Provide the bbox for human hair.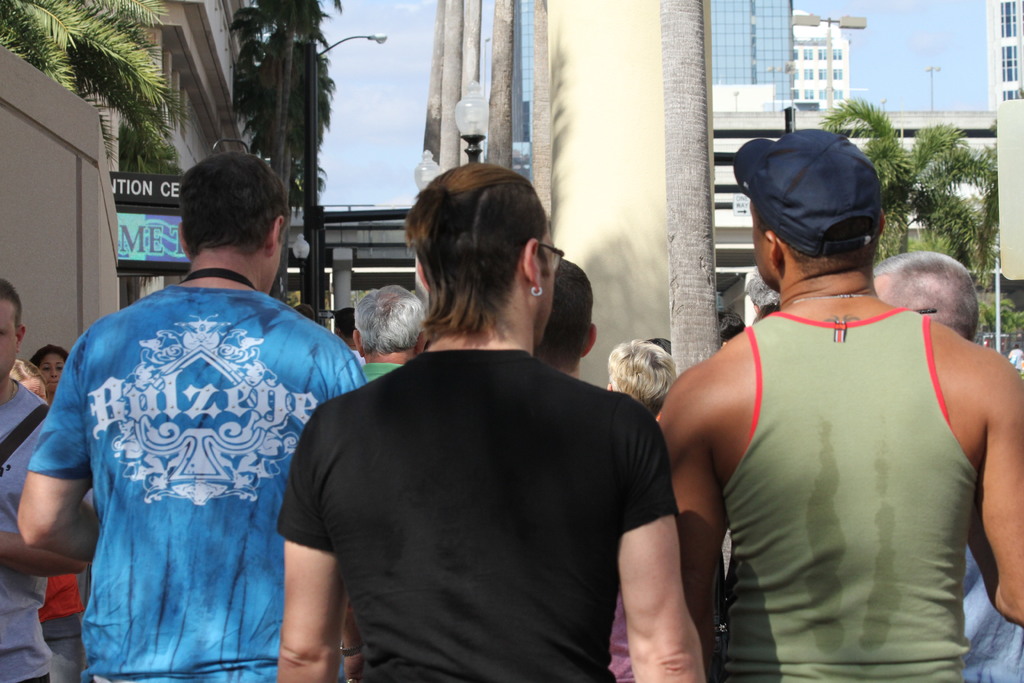
Rect(716, 312, 741, 347).
